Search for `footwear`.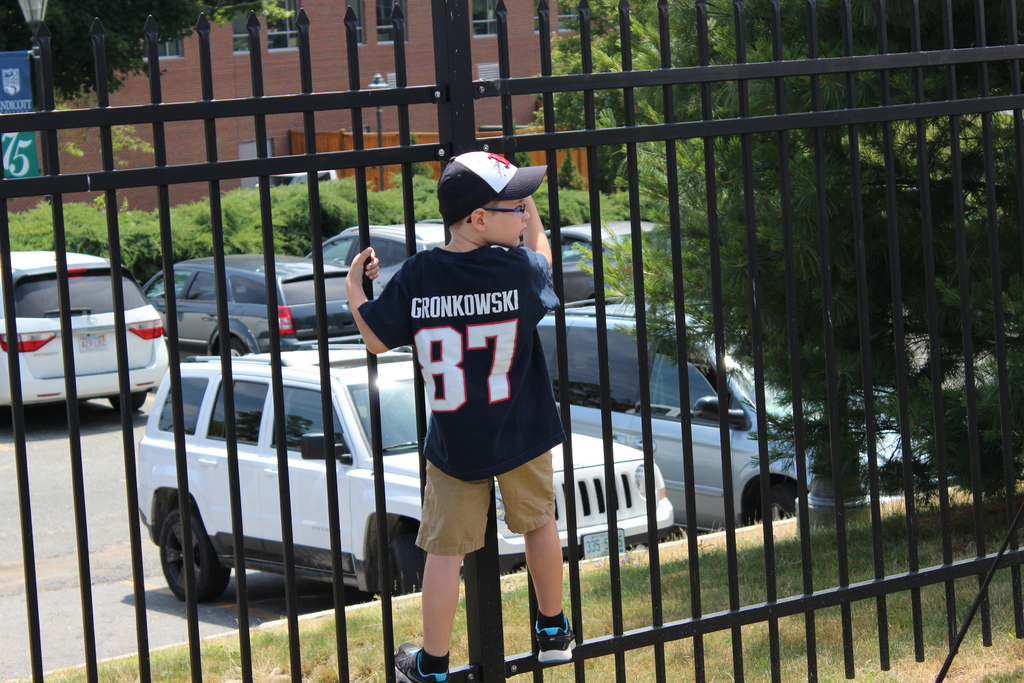
Found at l=531, t=611, r=577, b=662.
